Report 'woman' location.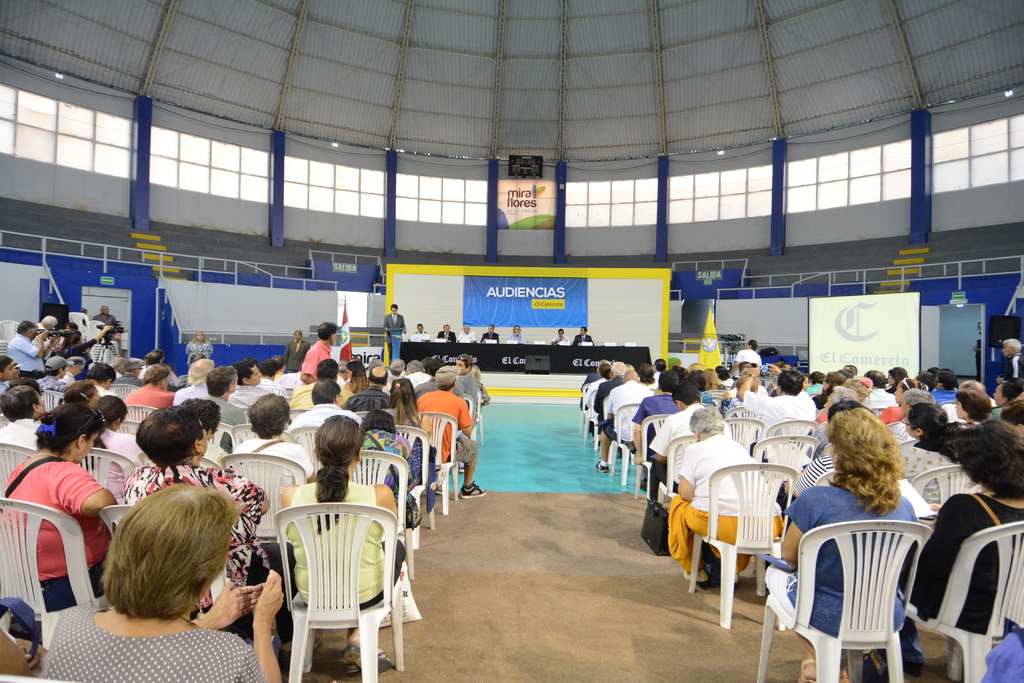
Report: [121, 410, 272, 638].
